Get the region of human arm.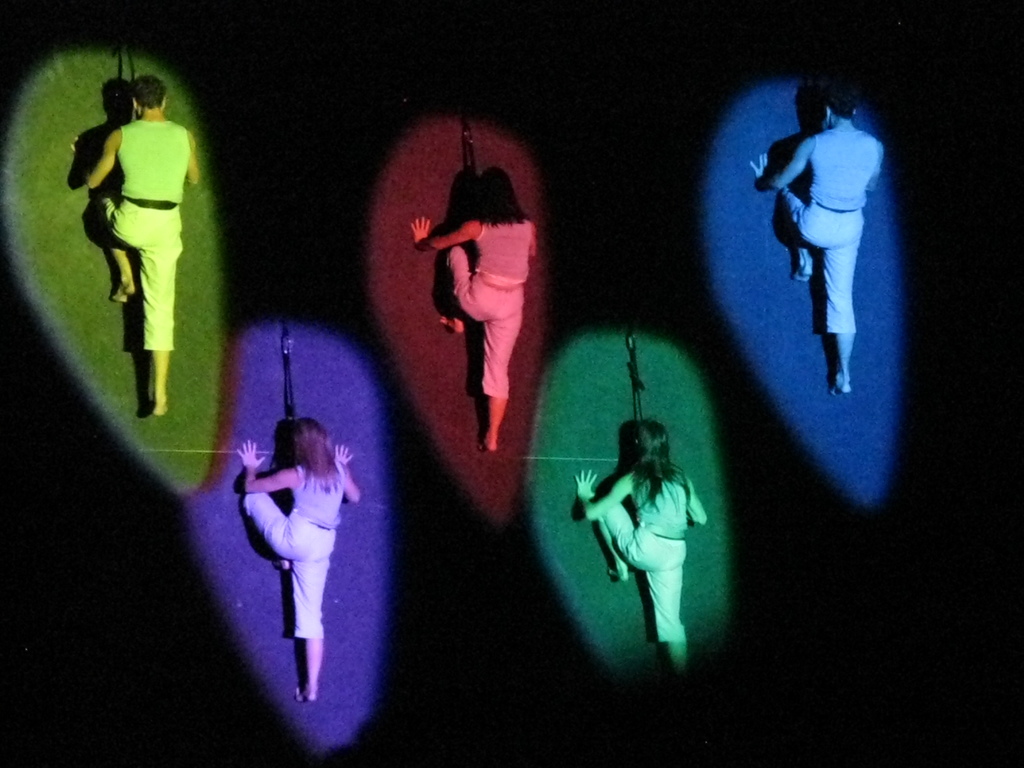
region(67, 129, 117, 184).
